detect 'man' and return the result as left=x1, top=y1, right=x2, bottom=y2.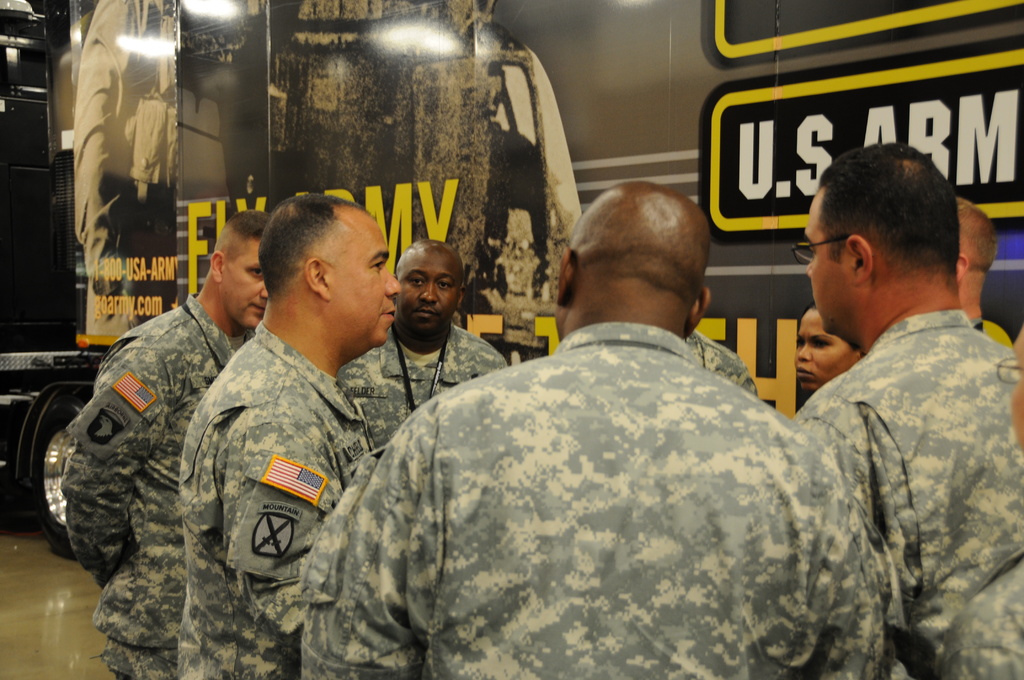
left=173, top=190, right=403, bottom=679.
